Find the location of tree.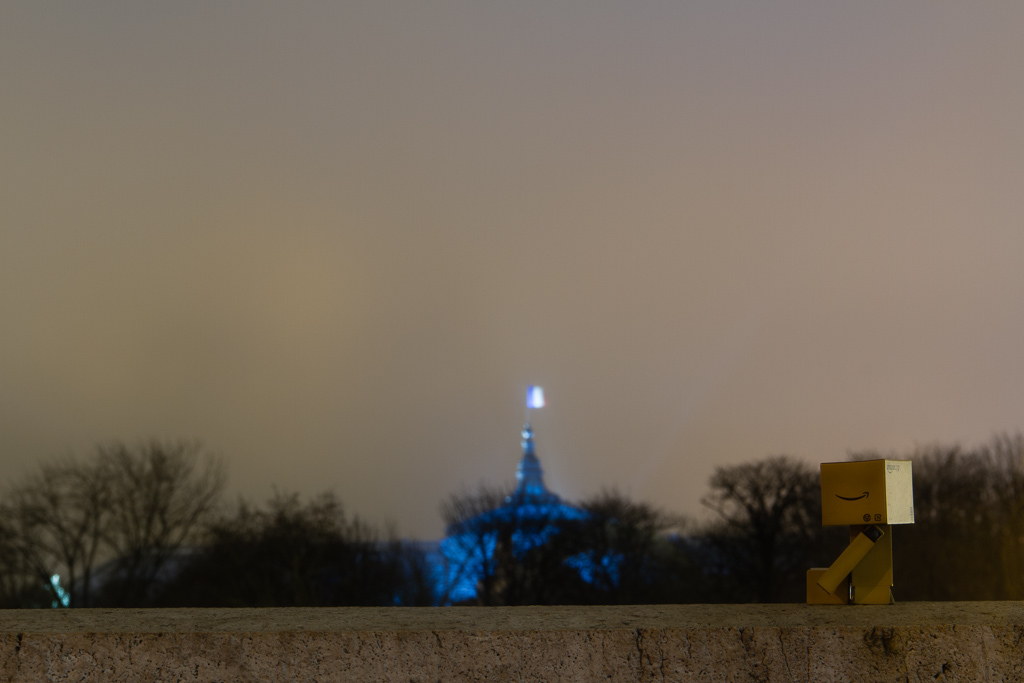
Location: <bbox>45, 420, 234, 598</bbox>.
